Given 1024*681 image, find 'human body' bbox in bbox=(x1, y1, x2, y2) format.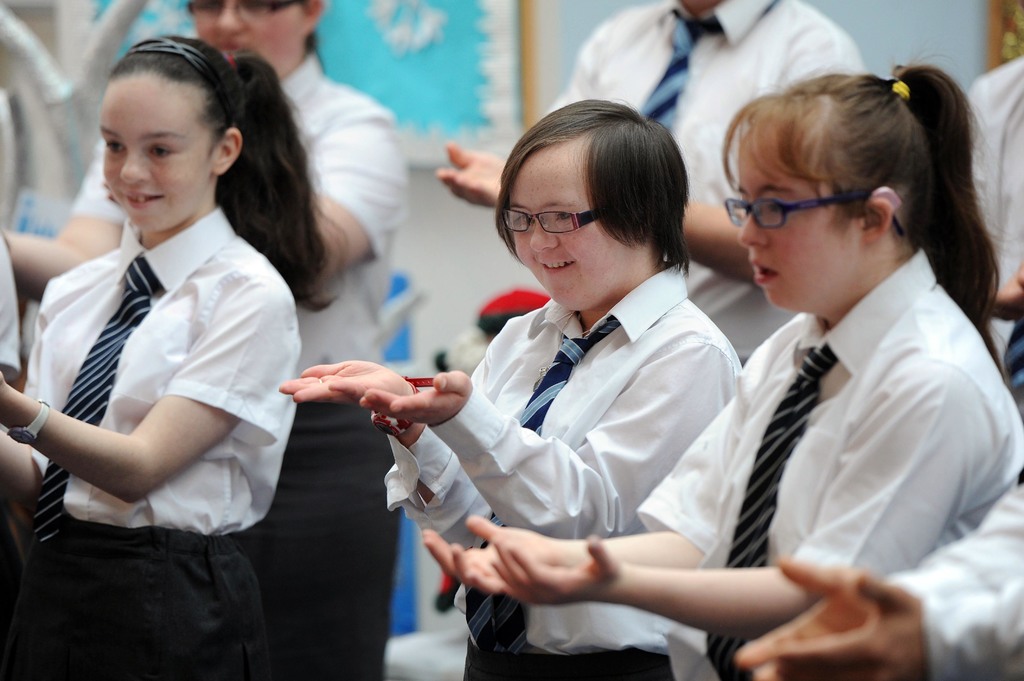
bbox=(3, 0, 409, 680).
